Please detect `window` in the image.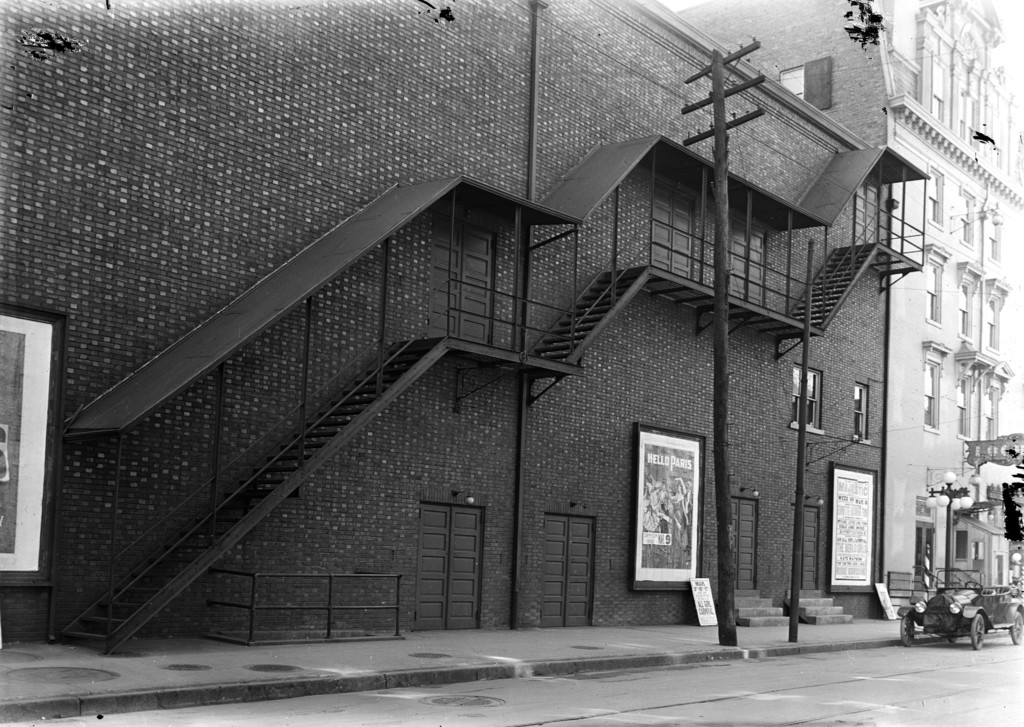
detection(984, 361, 1018, 447).
